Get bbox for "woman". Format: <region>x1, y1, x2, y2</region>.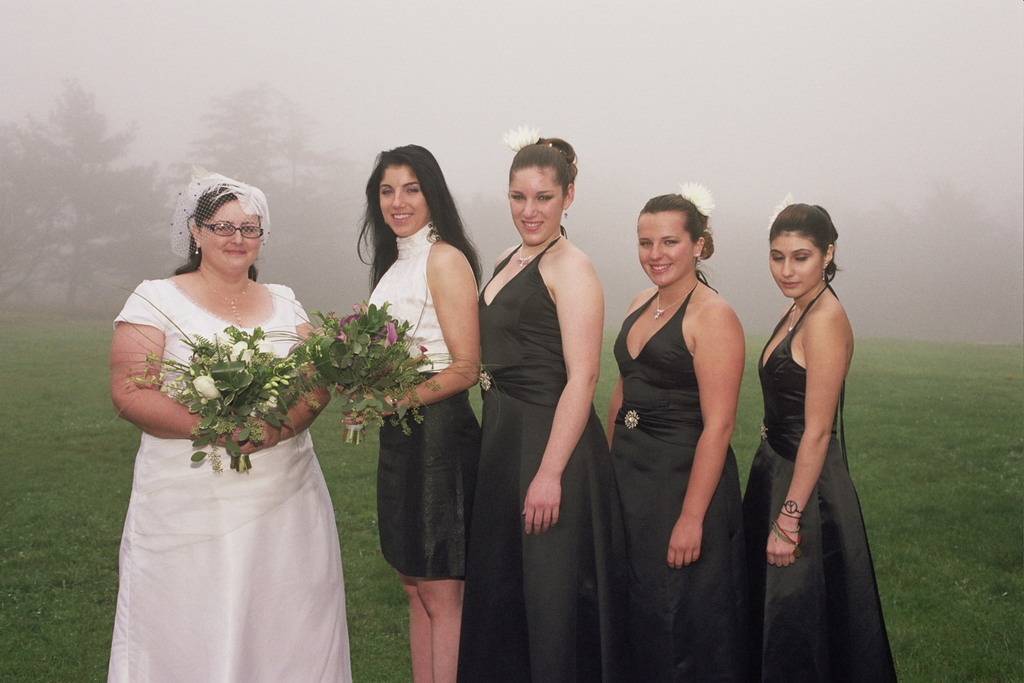
<region>475, 127, 632, 682</region>.
